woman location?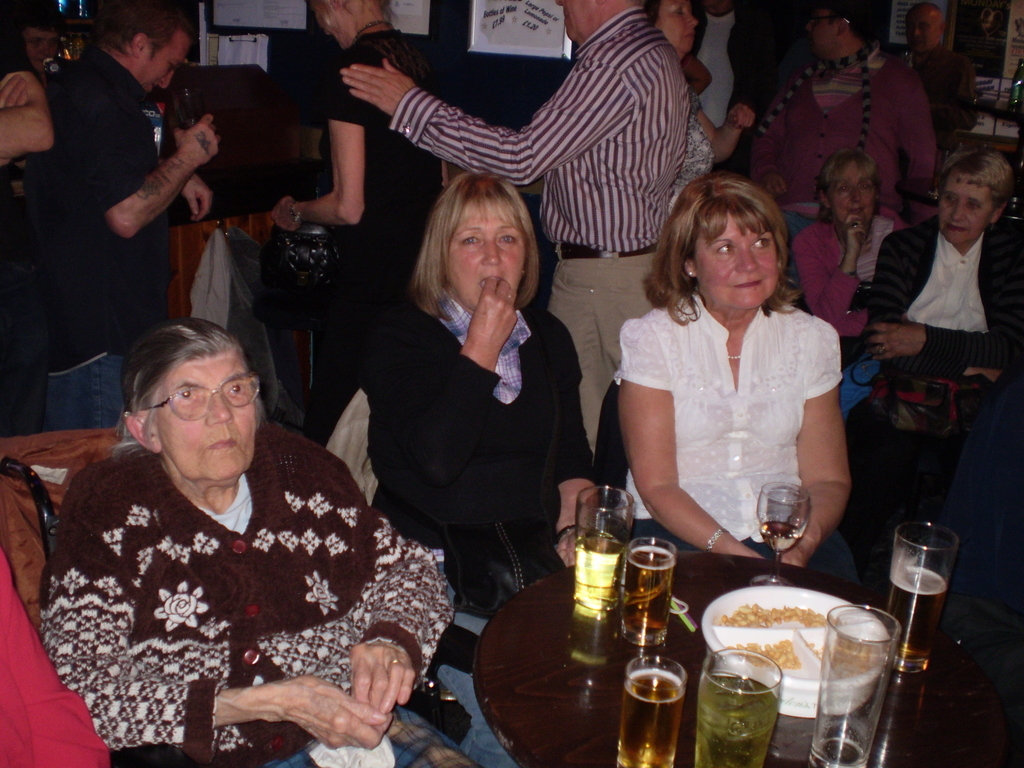
(40,308,460,767)
